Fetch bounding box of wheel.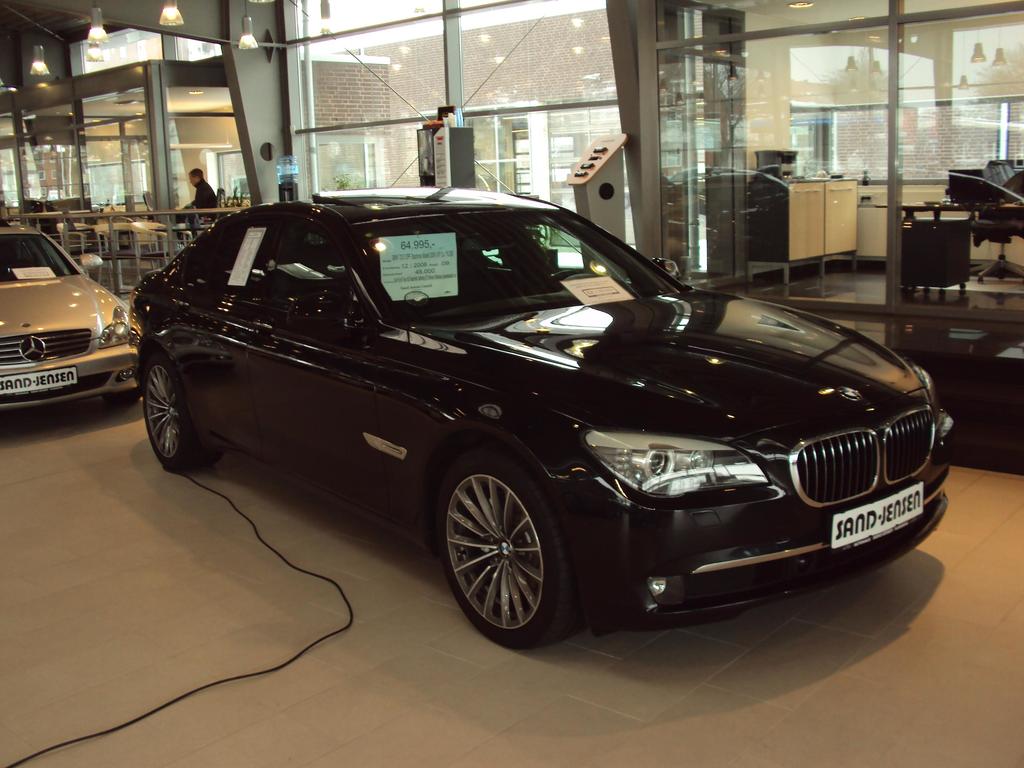
Bbox: [x1=434, y1=460, x2=565, y2=640].
